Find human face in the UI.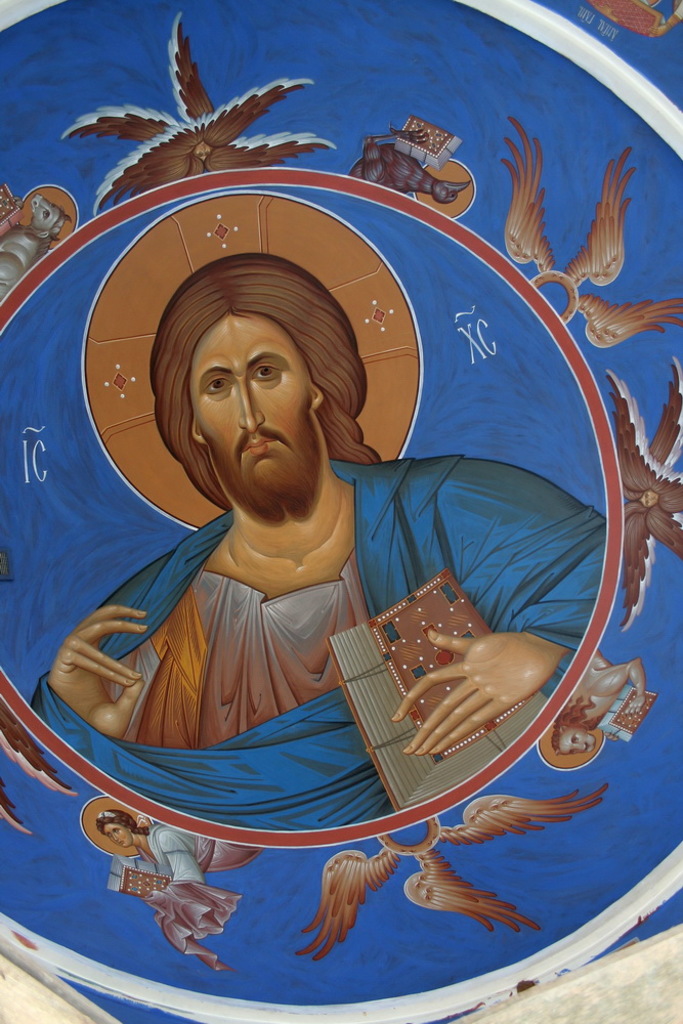
UI element at <bbox>195, 308, 313, 493</bbox>.
